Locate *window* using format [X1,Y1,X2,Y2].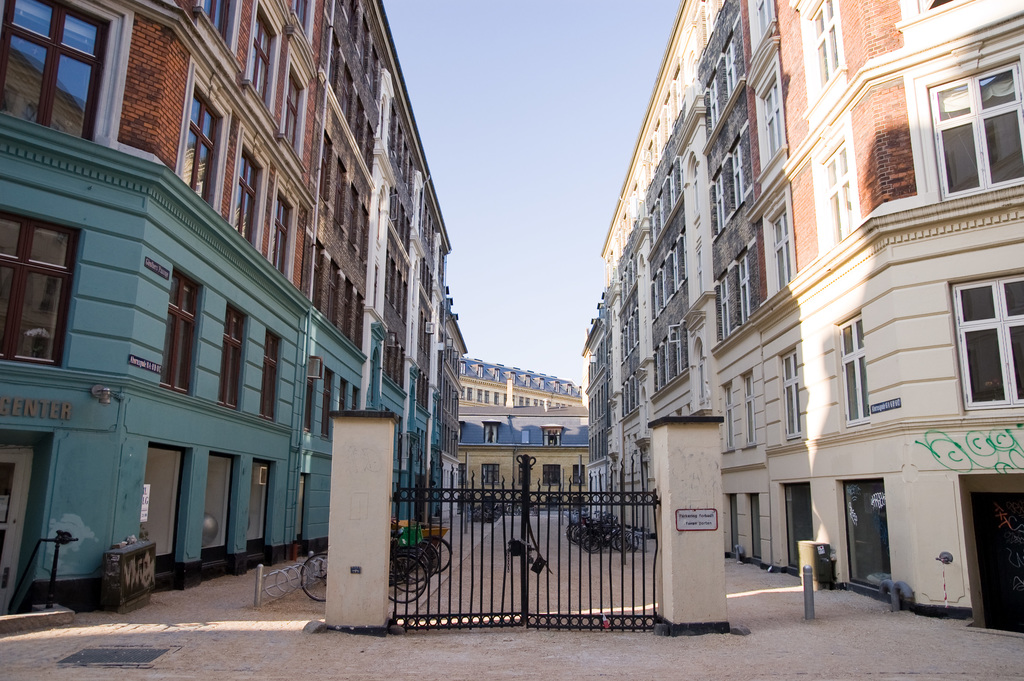
[764,208,794,288].
